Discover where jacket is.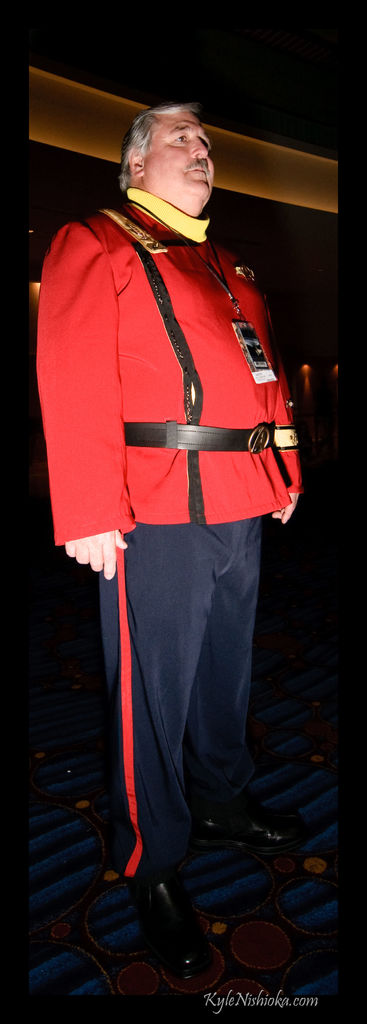
Discovered at 28:153:309:548.
